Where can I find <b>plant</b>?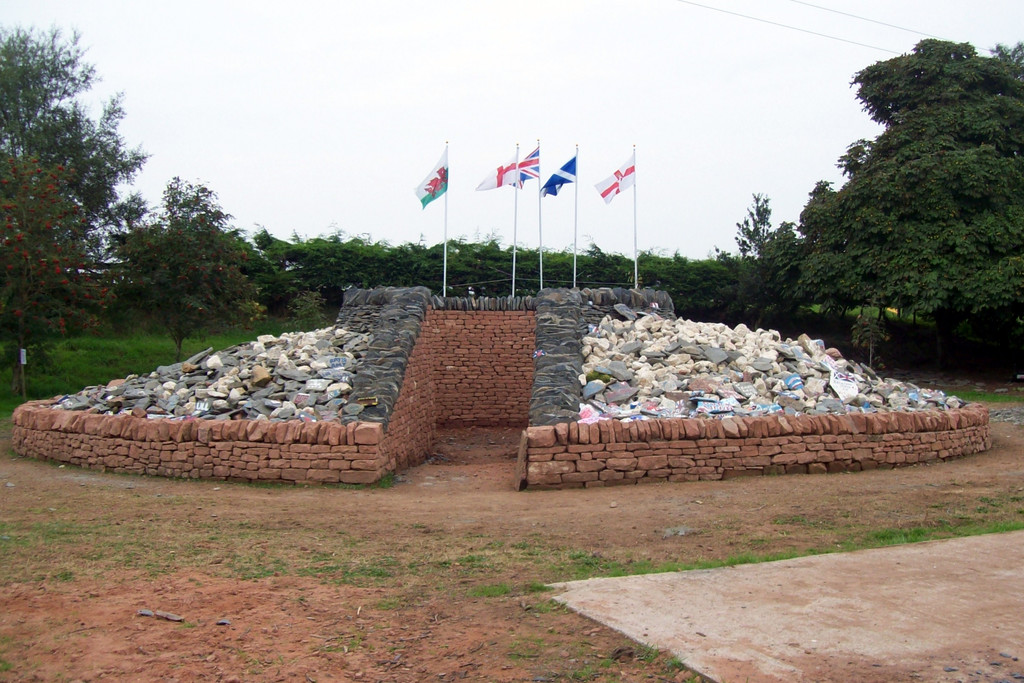
You can find it at 717,552,758,564.
